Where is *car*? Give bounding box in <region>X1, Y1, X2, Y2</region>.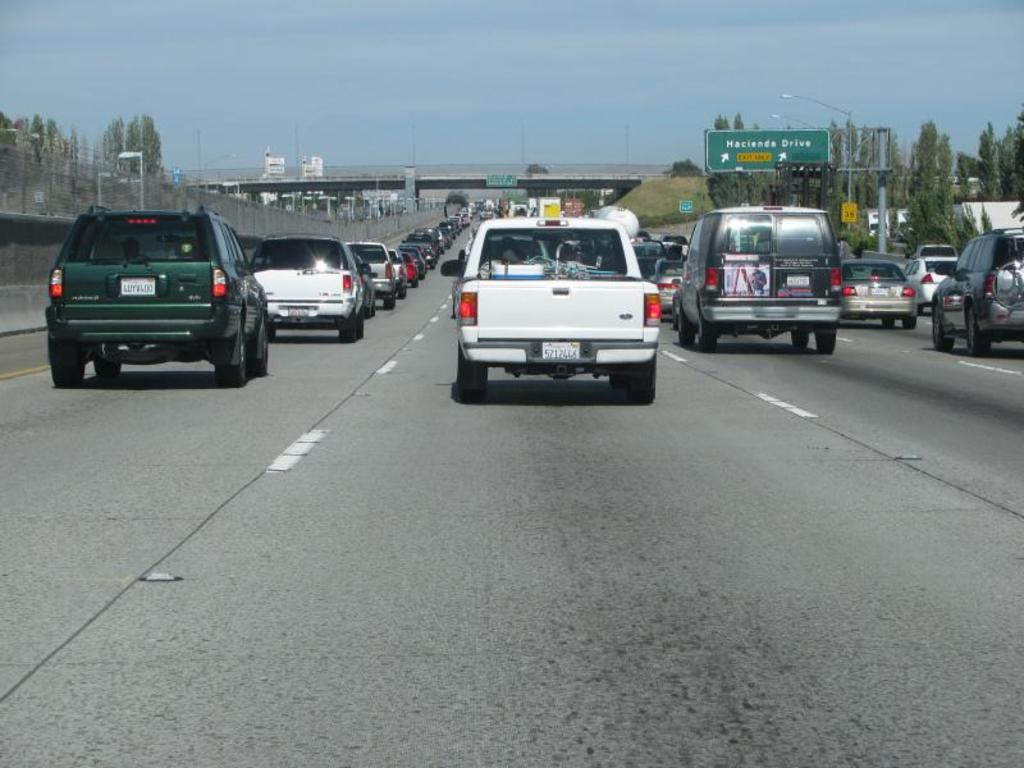
<region>924, 225, 1023, 364</region>.
